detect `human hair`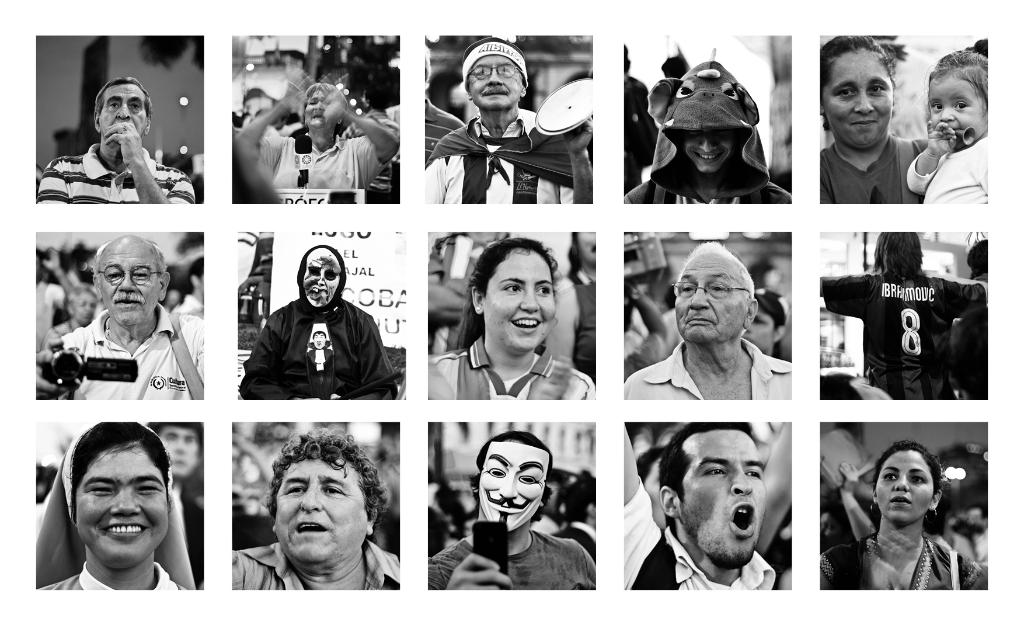
Rect(61, 421, 173, 515)
